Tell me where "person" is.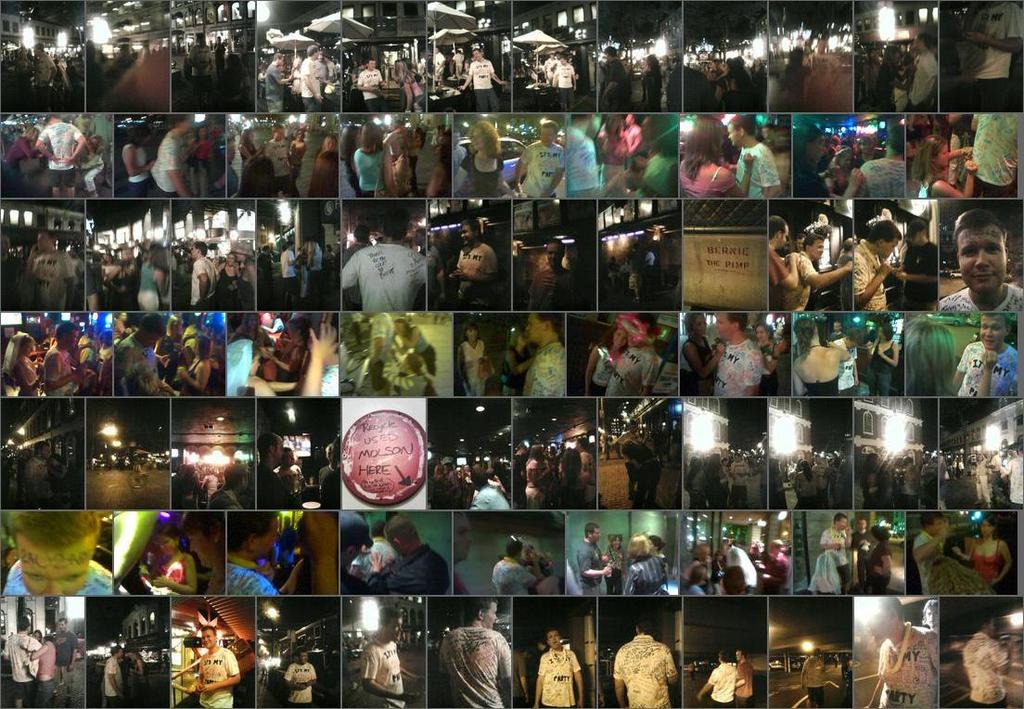
"person" is at 785:212:853:317.
